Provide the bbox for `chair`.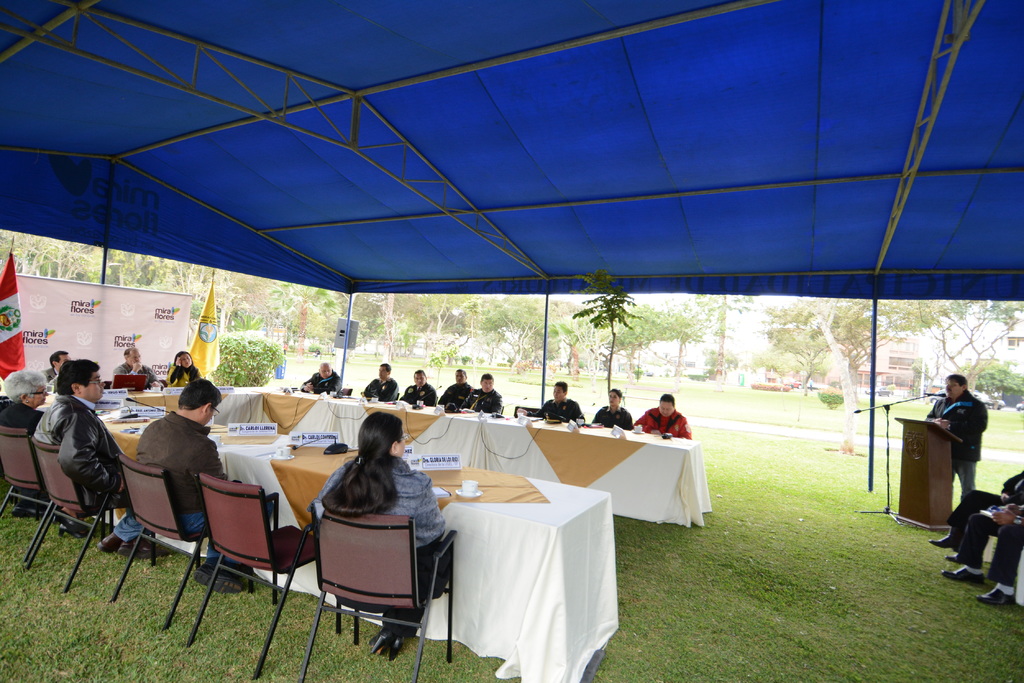
23, 440, 156, 597.
